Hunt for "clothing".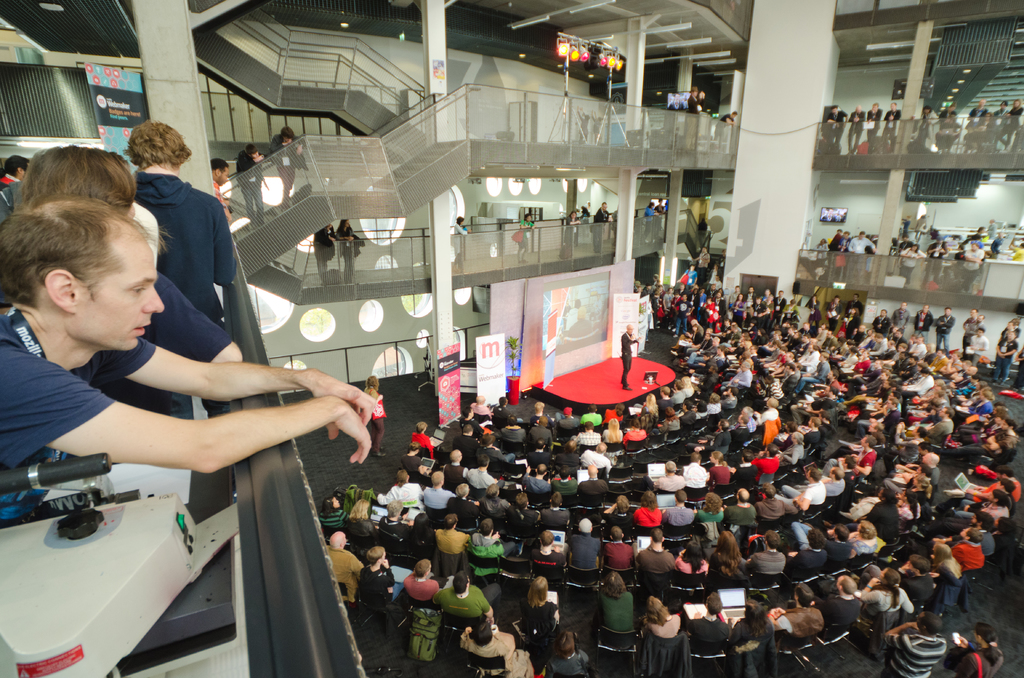
Hunted down at <box>825,109,849,149</box>.
